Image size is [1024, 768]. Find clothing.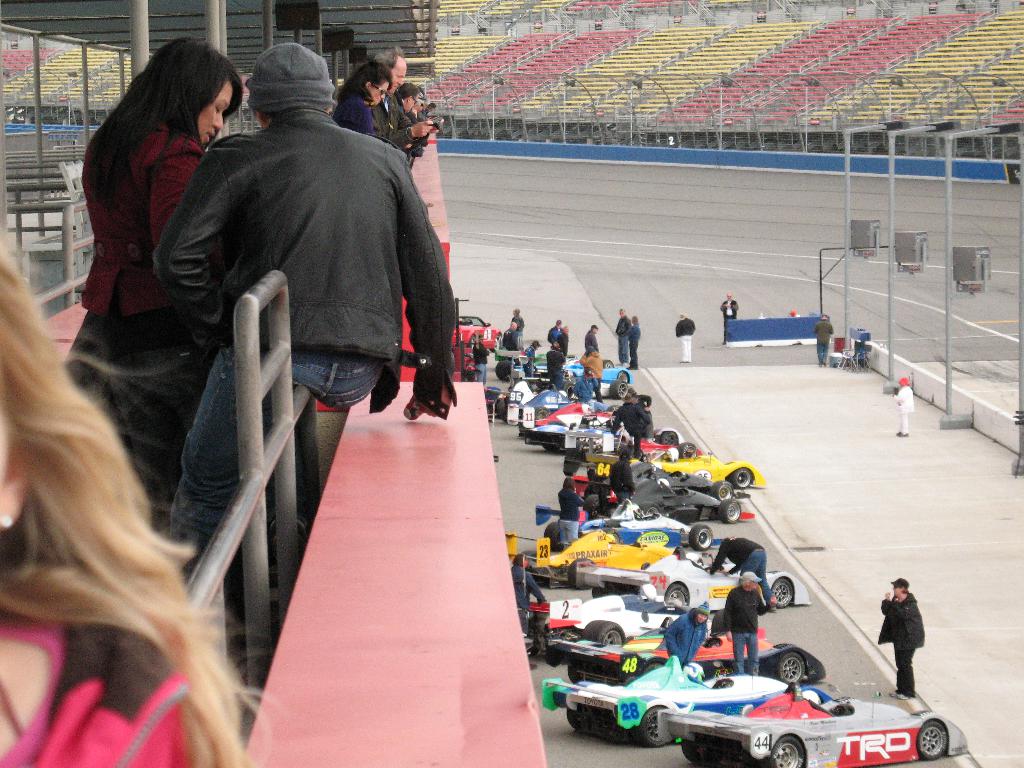
(814, 320, 834, 358).
